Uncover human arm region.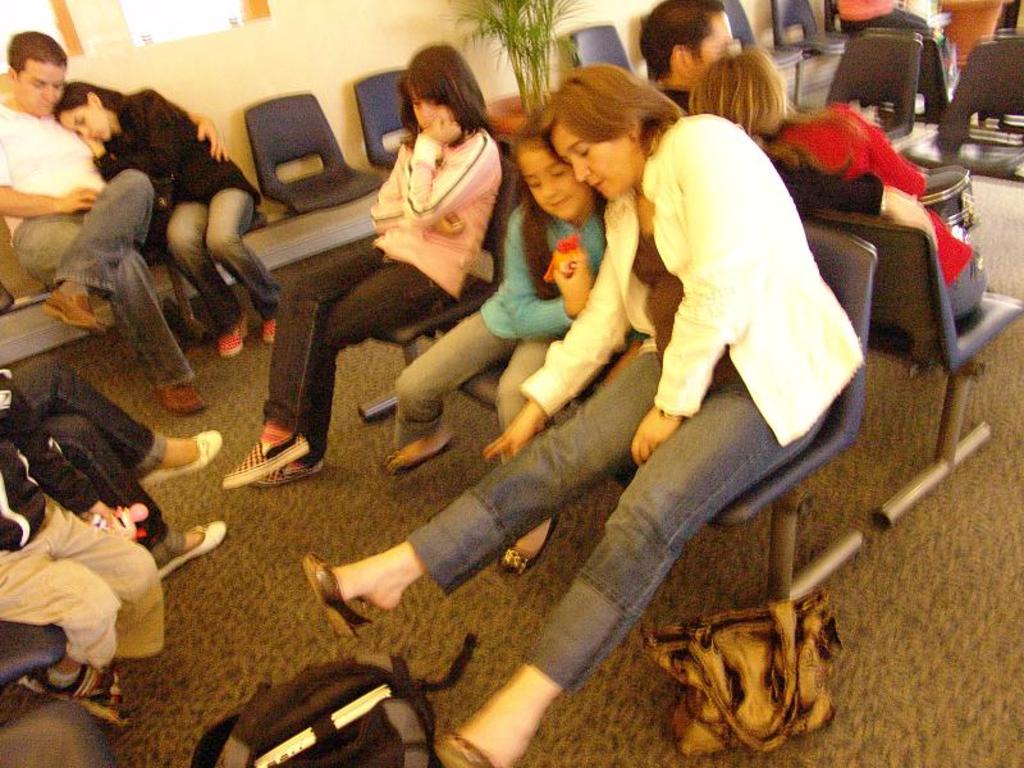
Uncovered: bbox=[180, 99, 225, 161].
